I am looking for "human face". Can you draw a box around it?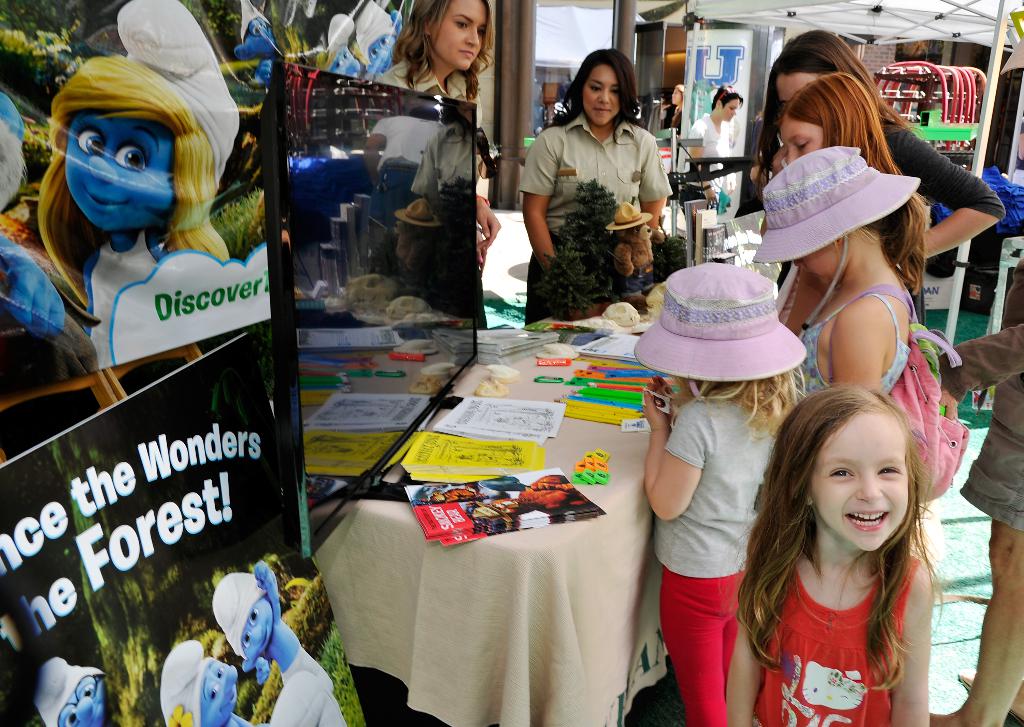
Sure, the bounding box is {"left": 243, "top": 597, "right": 274, "bottom": 655}.
